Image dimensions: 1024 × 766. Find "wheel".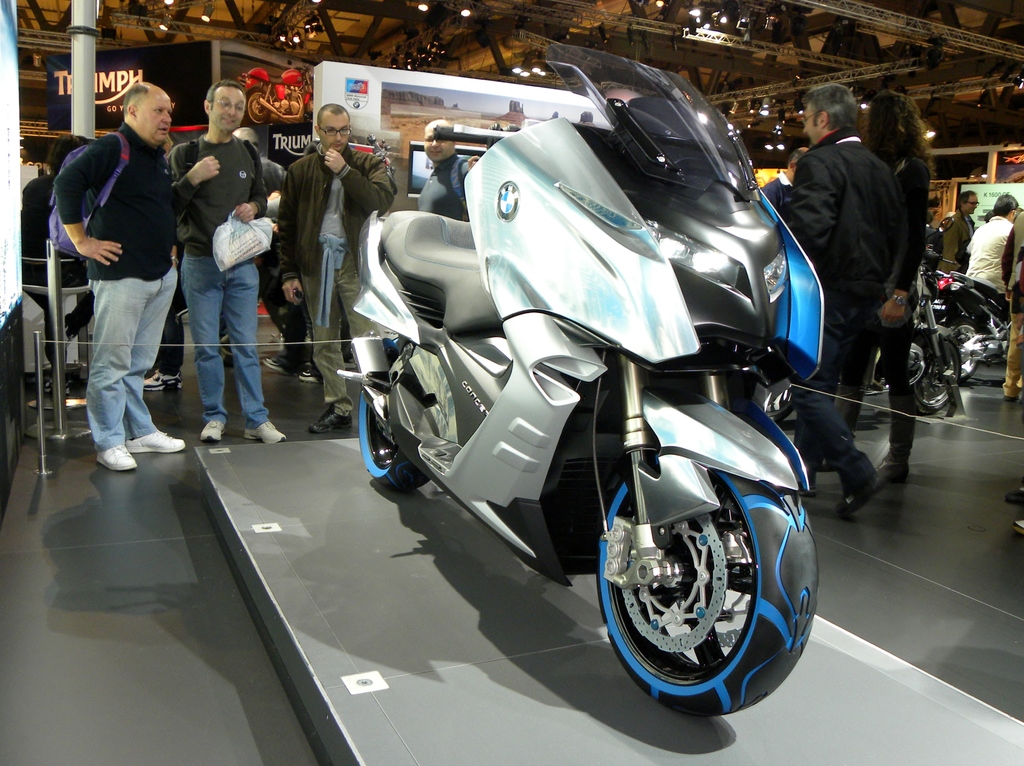
(left=904, top=339, right=924, bottom=384).
